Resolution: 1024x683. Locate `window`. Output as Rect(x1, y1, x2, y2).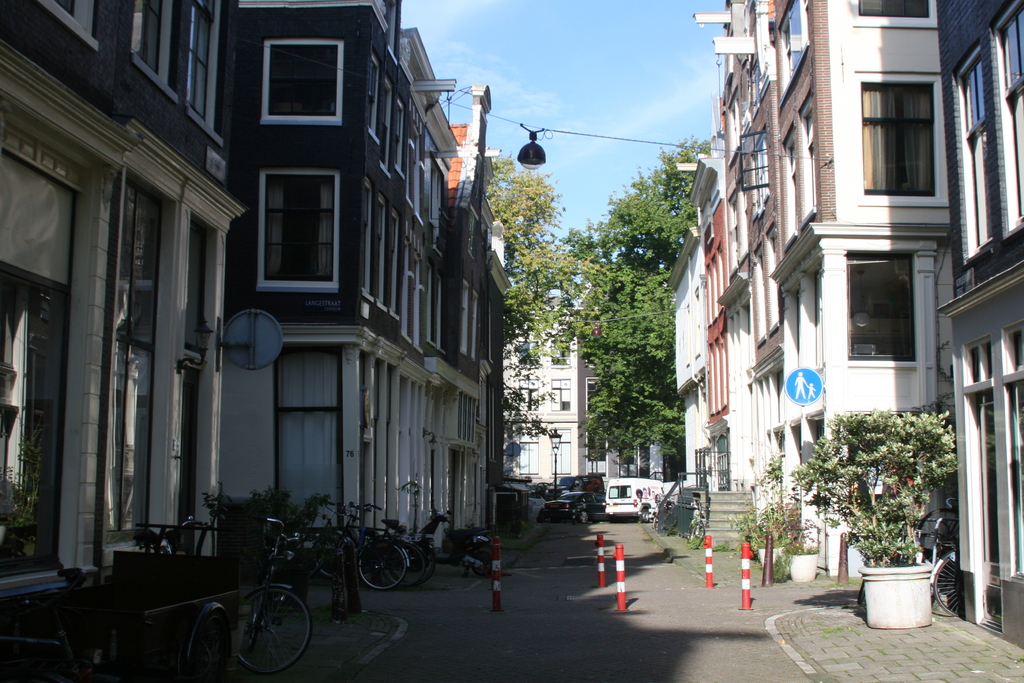
Rect(845, 247, 920, 365).
